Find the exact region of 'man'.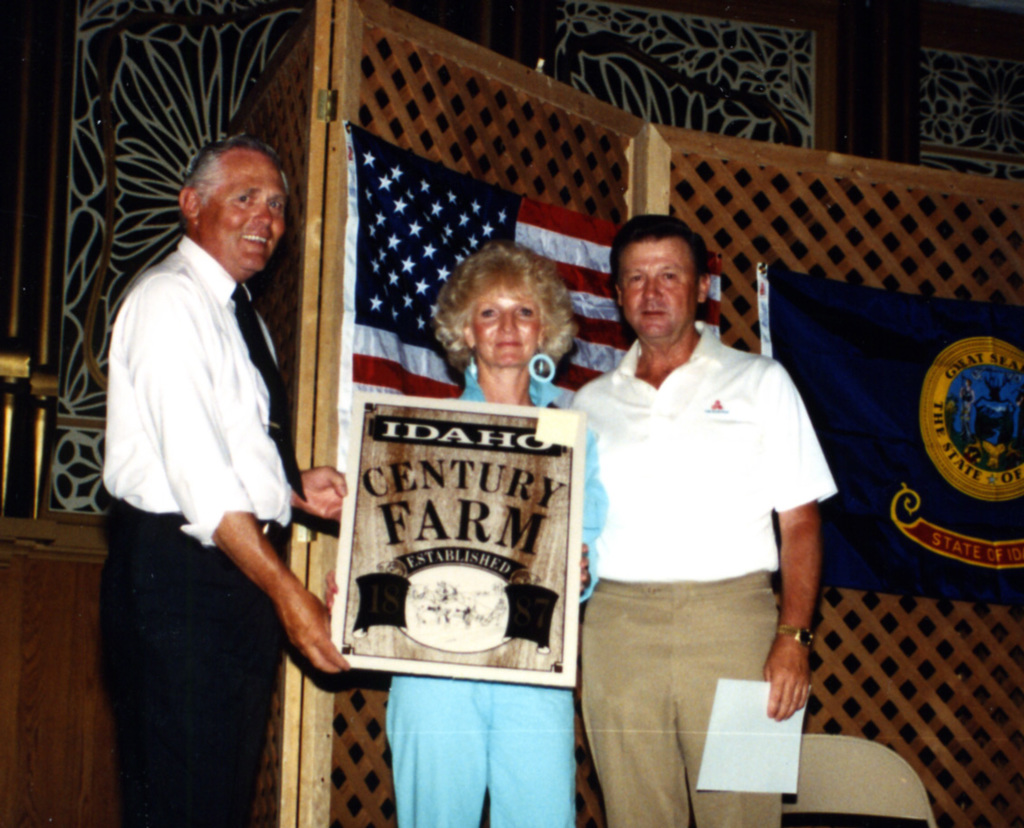
Exact region: 88 116 337 784.
